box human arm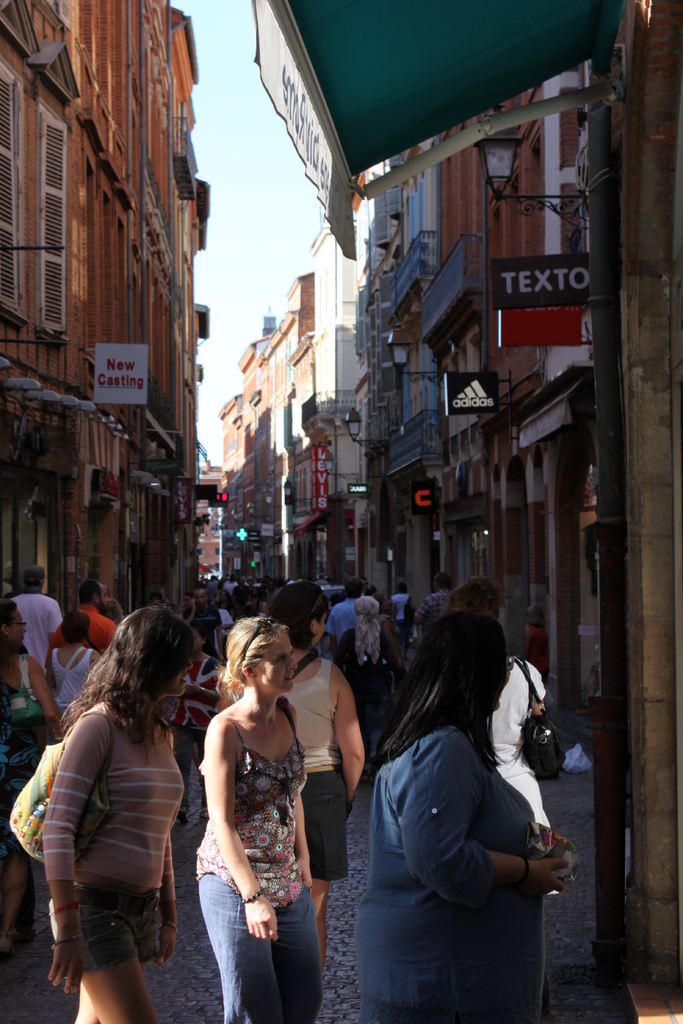
crop(406, 721, 561, 895)
